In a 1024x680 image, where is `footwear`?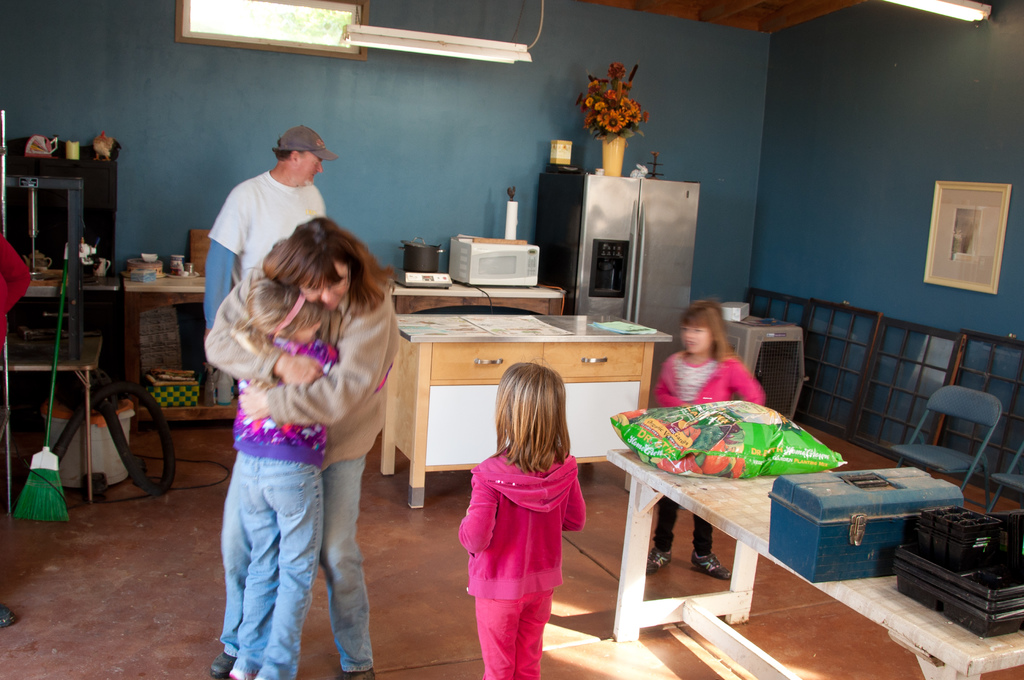
l=0, t=598, r=15, b=629.
